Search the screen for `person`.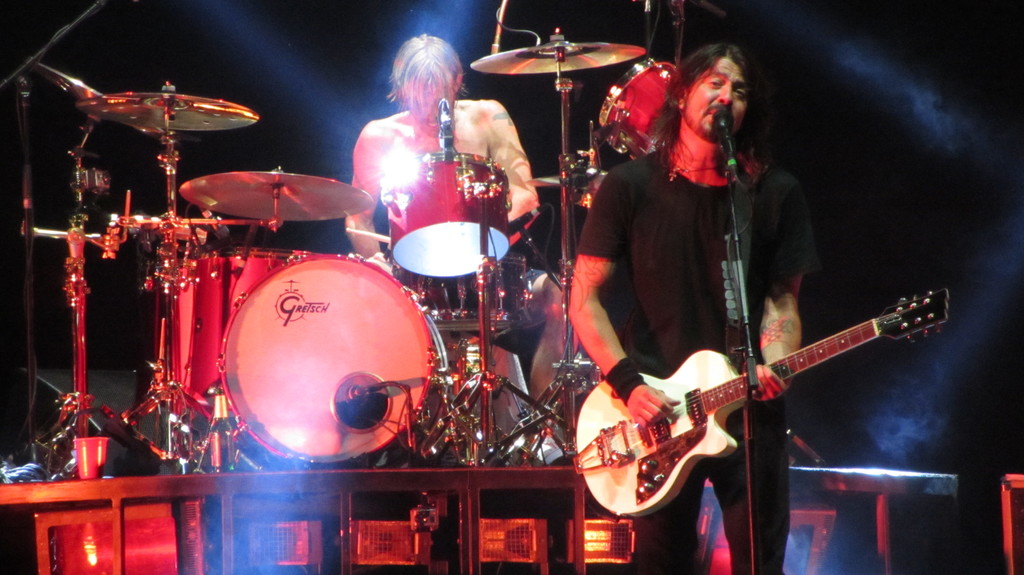
Found at 328:34:568:478.
